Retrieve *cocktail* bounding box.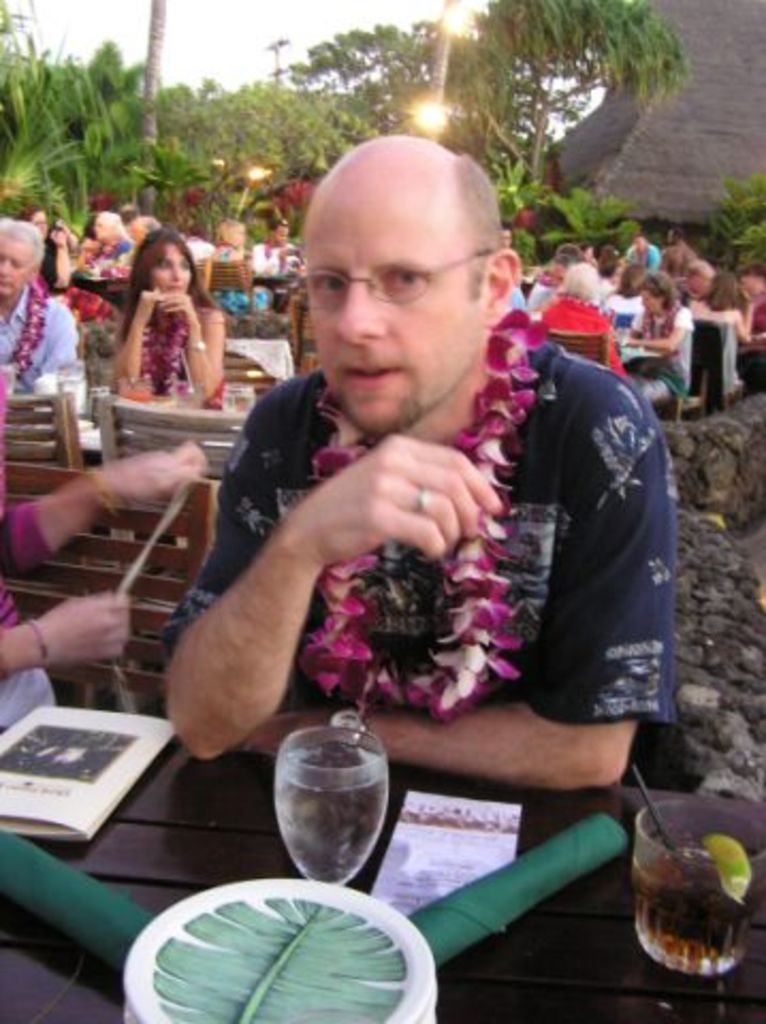
Bounding box: [636,802,764,983].
